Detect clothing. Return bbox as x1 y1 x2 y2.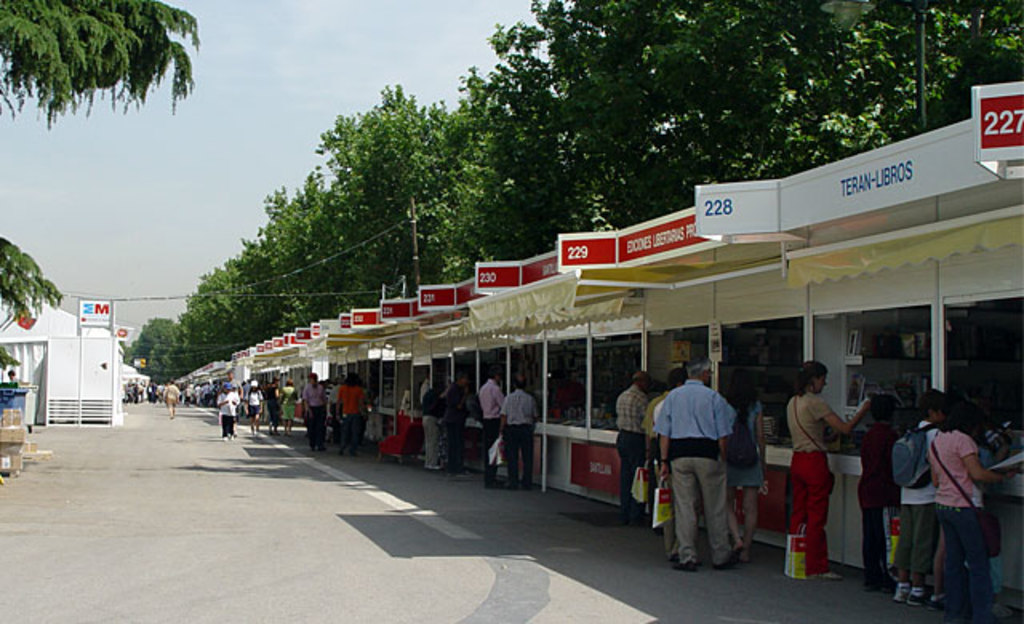
890 414 946 584.
